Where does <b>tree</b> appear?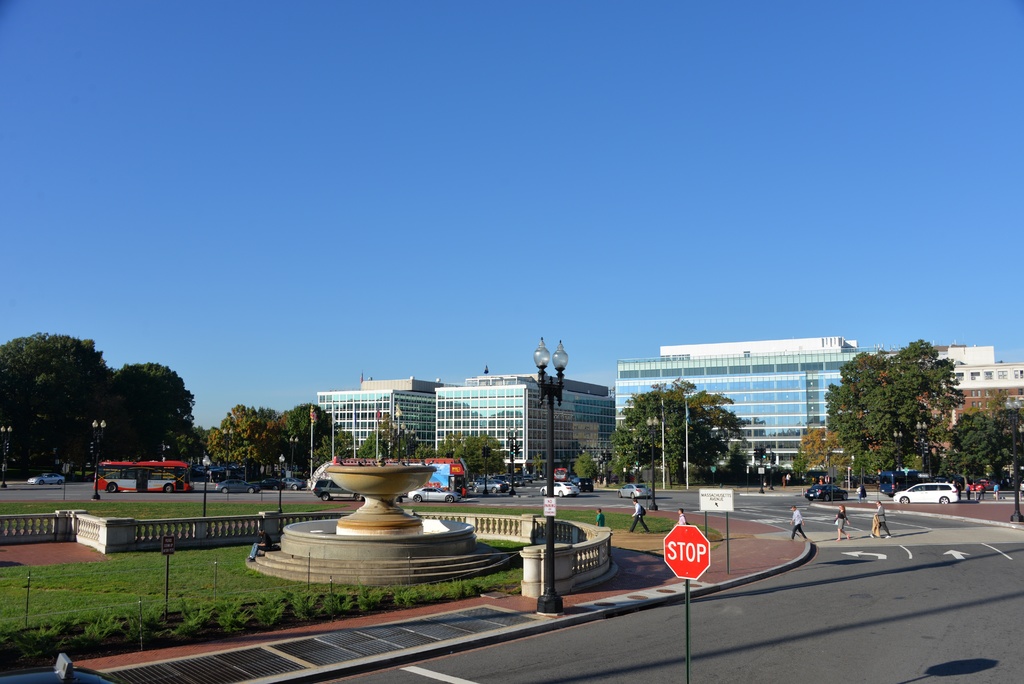
Appears at (x1=796, y1=423, x2=838, y2=478).
